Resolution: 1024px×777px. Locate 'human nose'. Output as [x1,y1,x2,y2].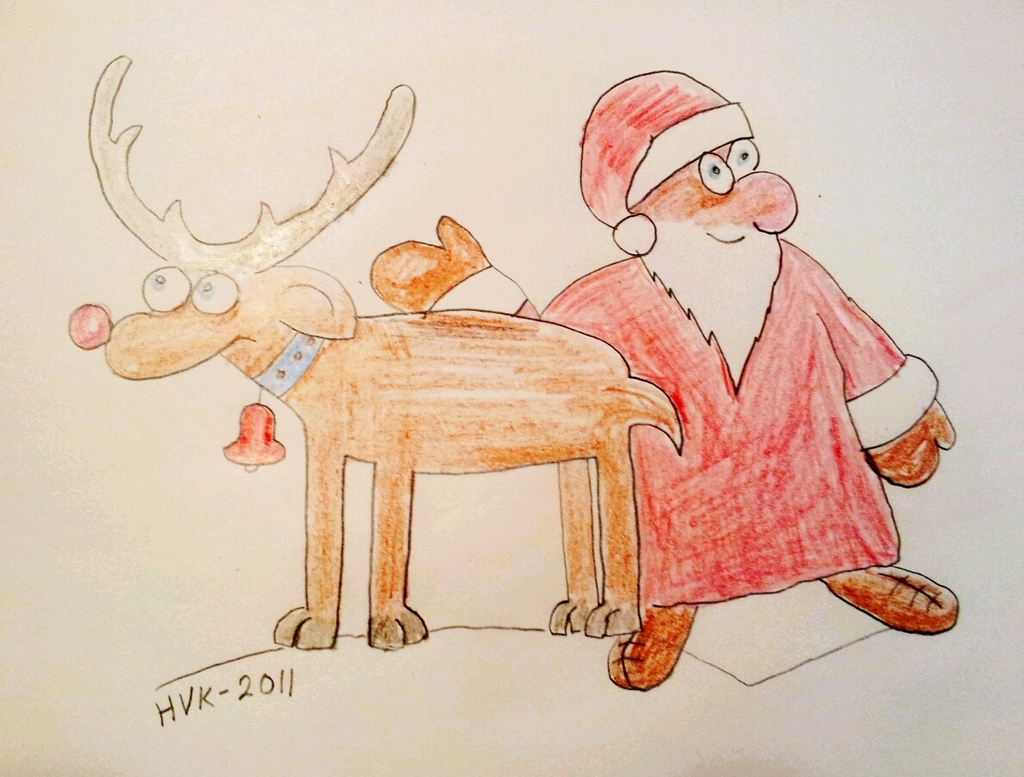
[734,168,796,233].
